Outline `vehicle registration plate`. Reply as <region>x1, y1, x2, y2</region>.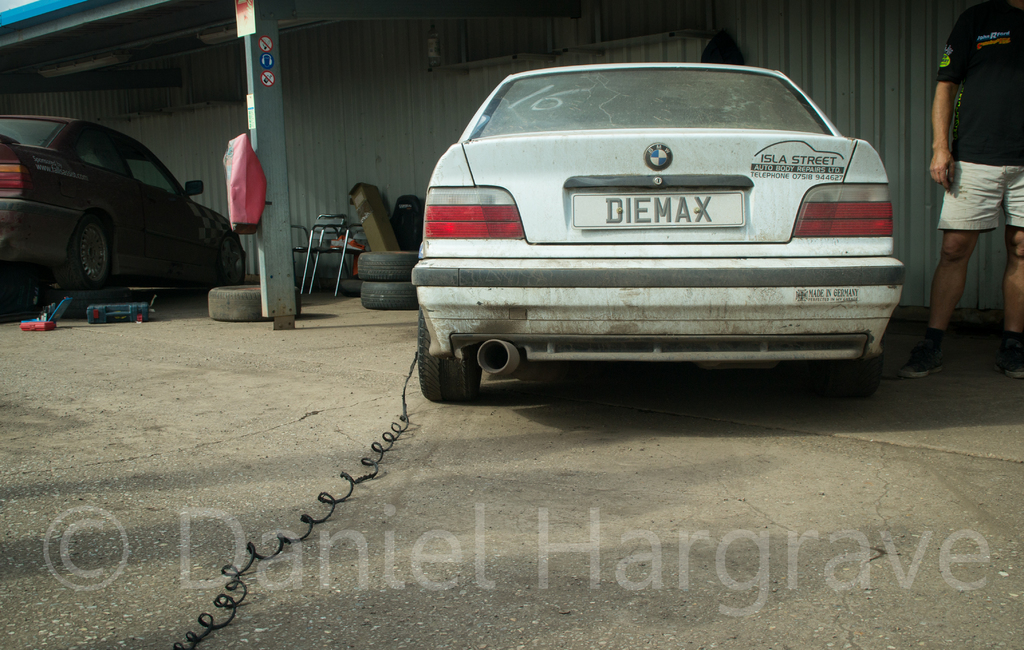
<region>569, 189, 744, 230</region>.
